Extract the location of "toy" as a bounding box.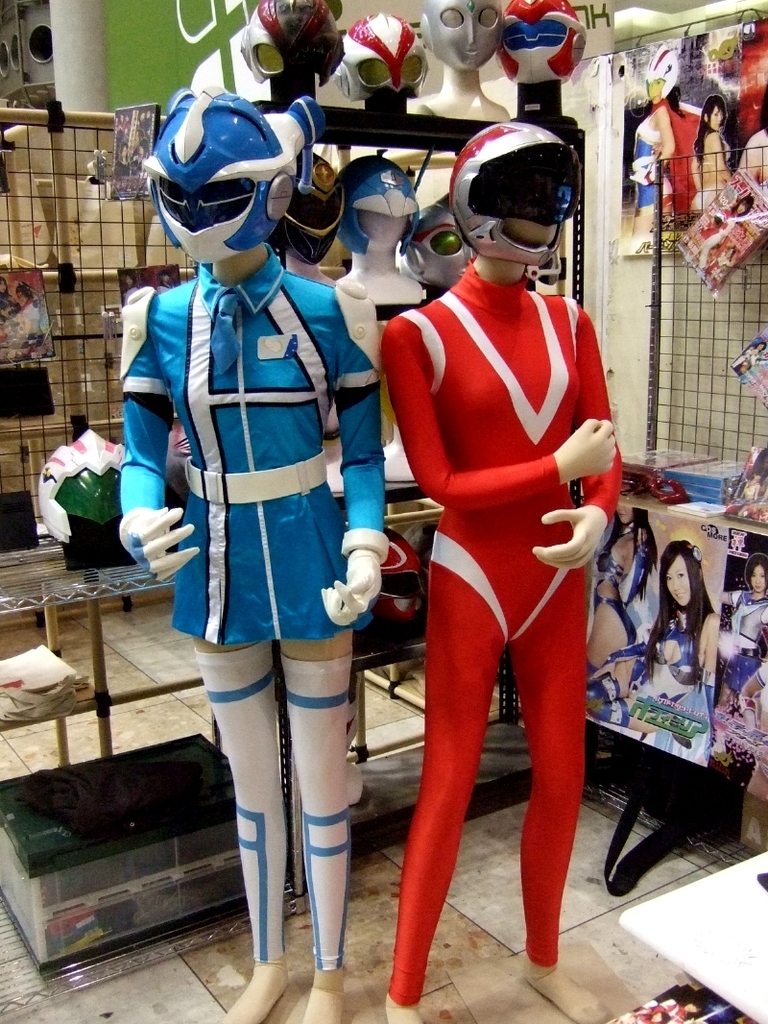
region(280, 154, 343, 284).
